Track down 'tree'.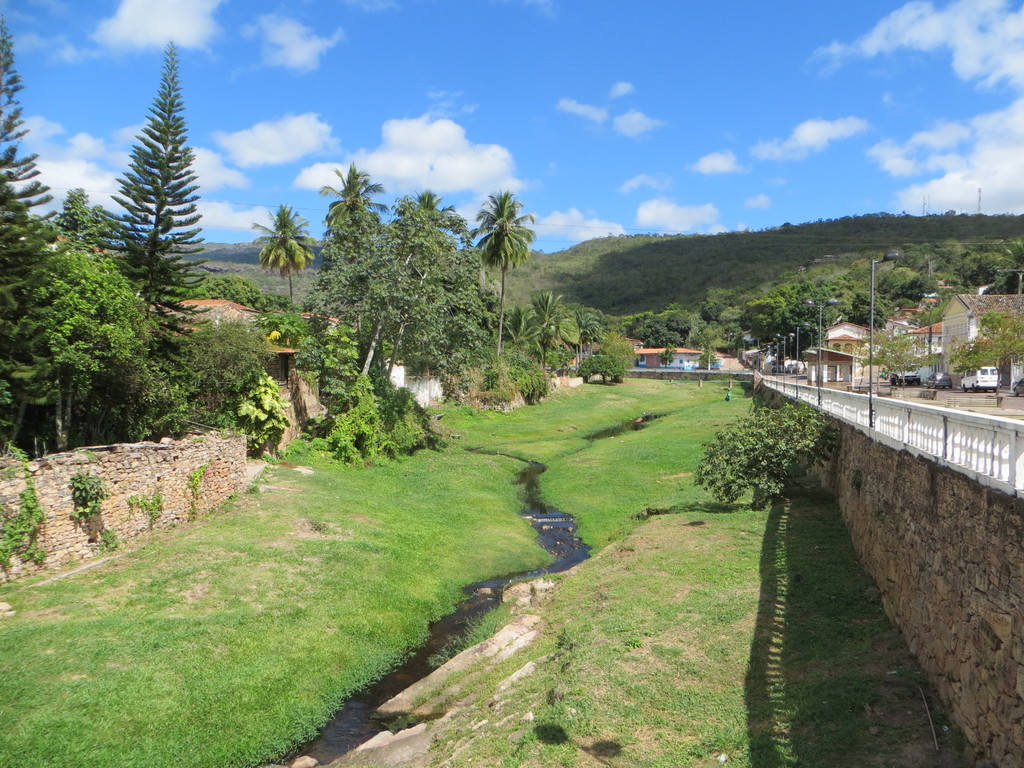
Tracked to bbox=(94, 40, 206, 437).
